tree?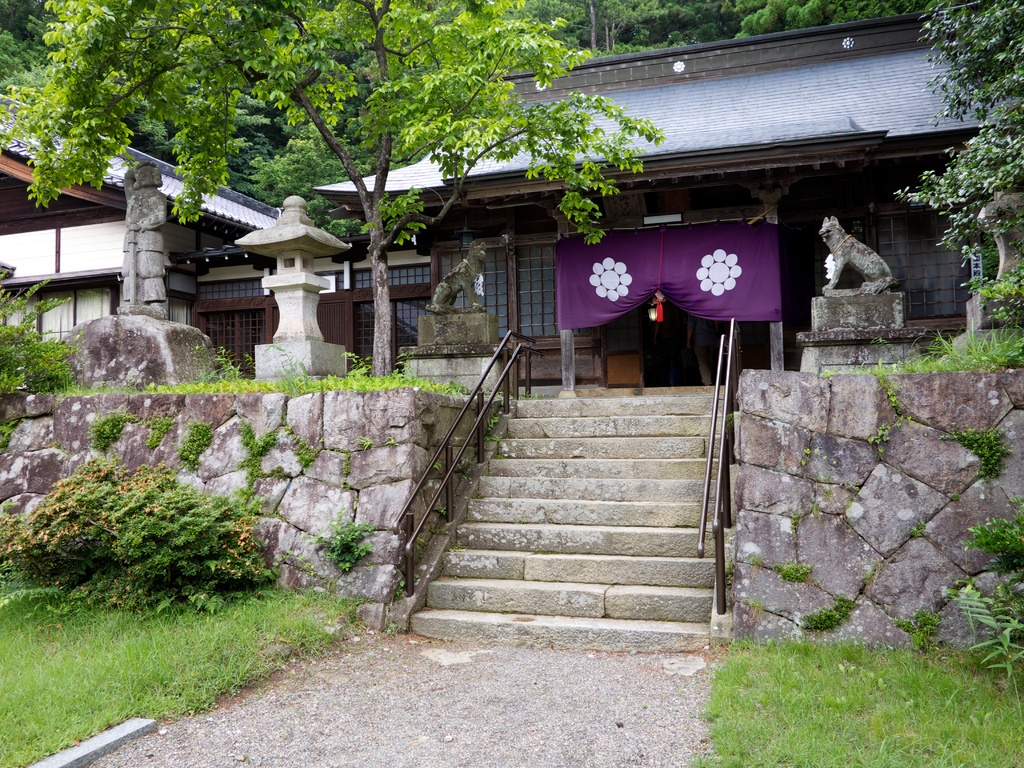
pyautogui.locateOnScreen(897, 0, 1023, 274)
